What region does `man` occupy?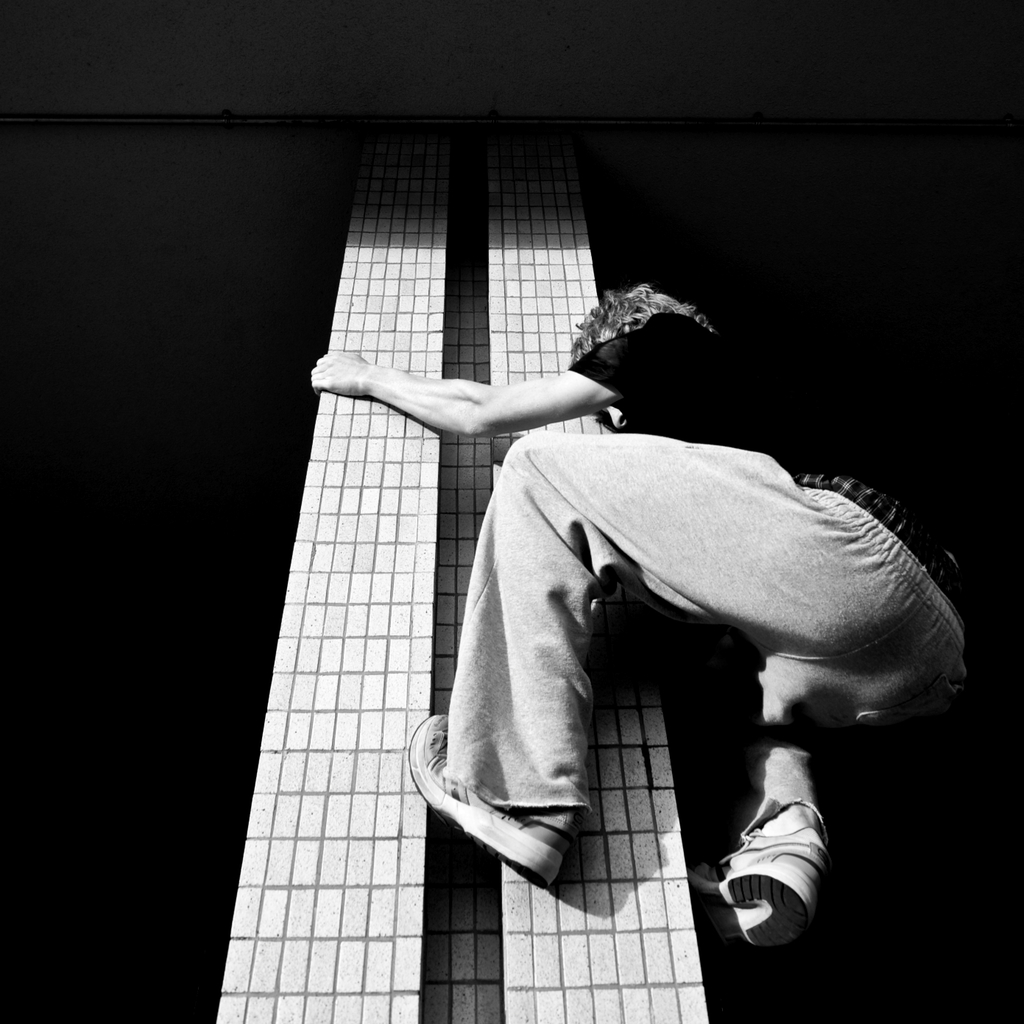
bbox=(311, 215, 961, 986).
